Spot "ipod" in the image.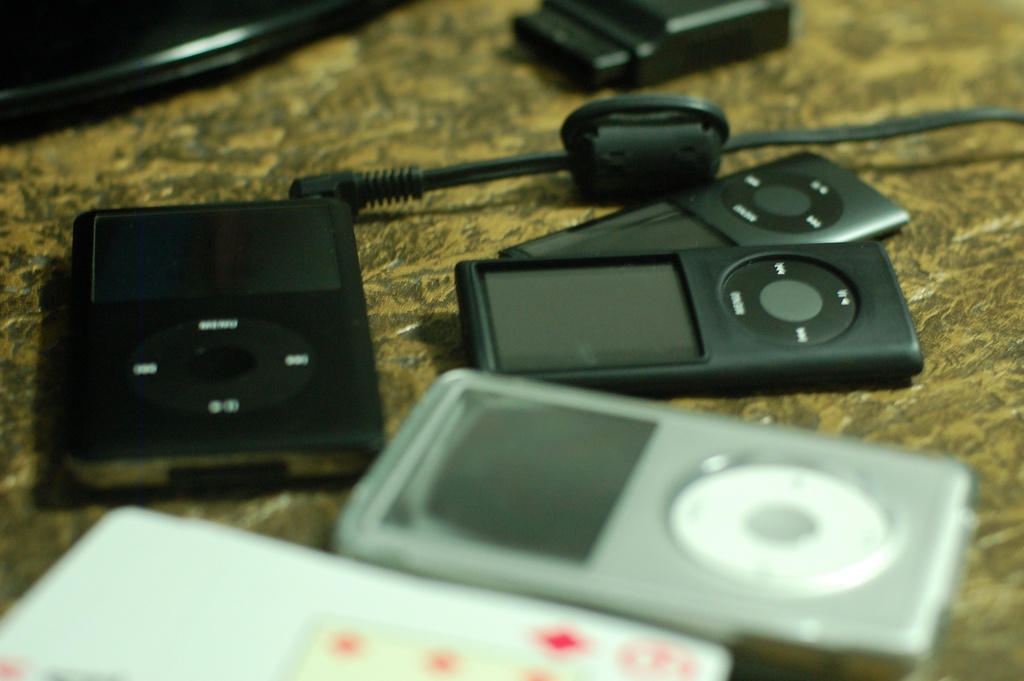
"ipod" found at select_region(74, 200, 387, 479).
